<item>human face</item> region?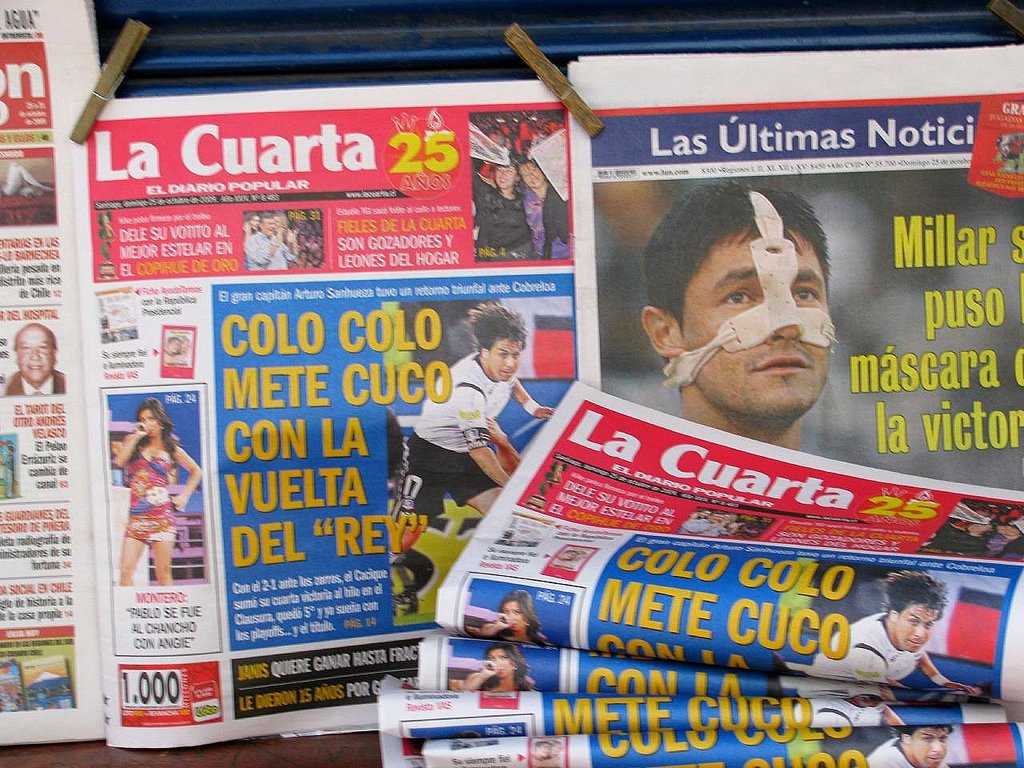
<box>495,164,516,190</box>
